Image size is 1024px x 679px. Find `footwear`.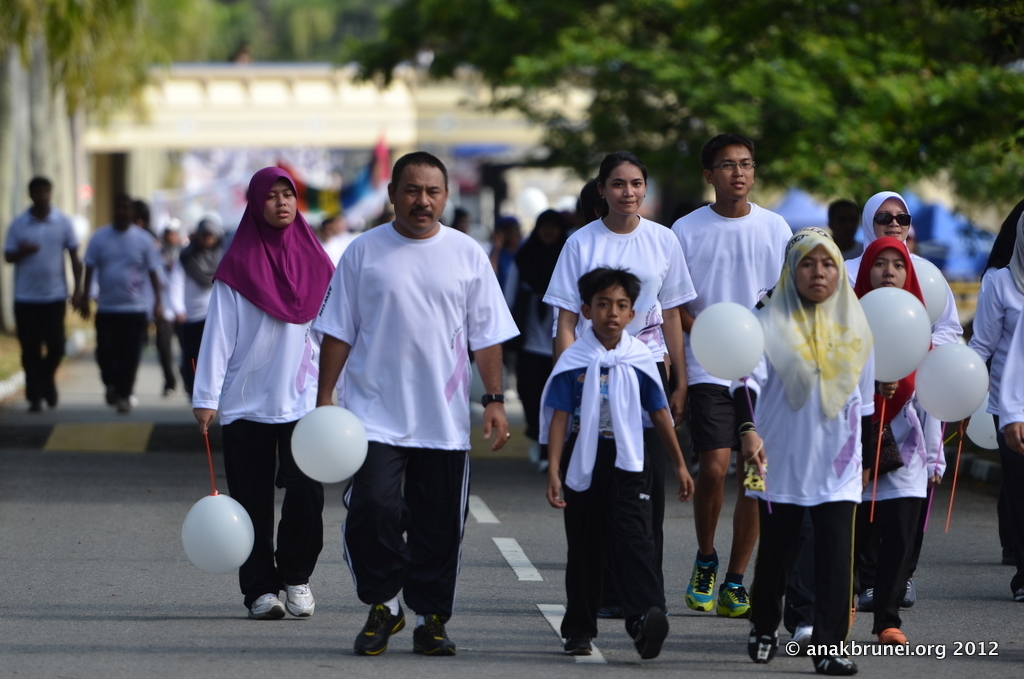
{"x1": 875, "y1": 624, "x2": 904, "y2": 648}.
